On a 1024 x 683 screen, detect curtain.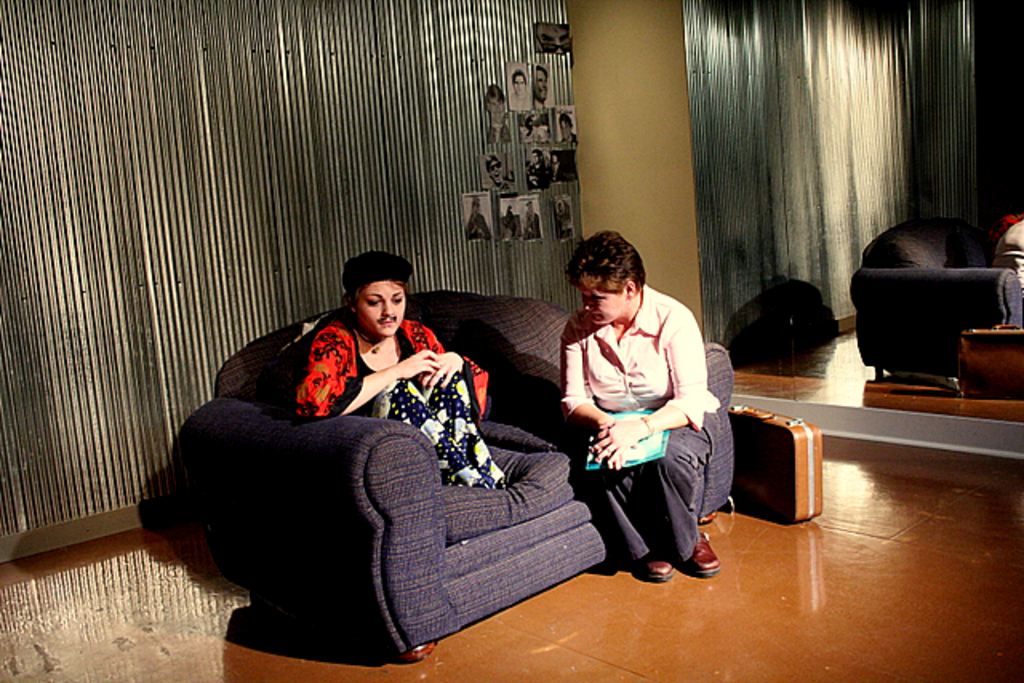
box=[678, 2, 1022, 350].
